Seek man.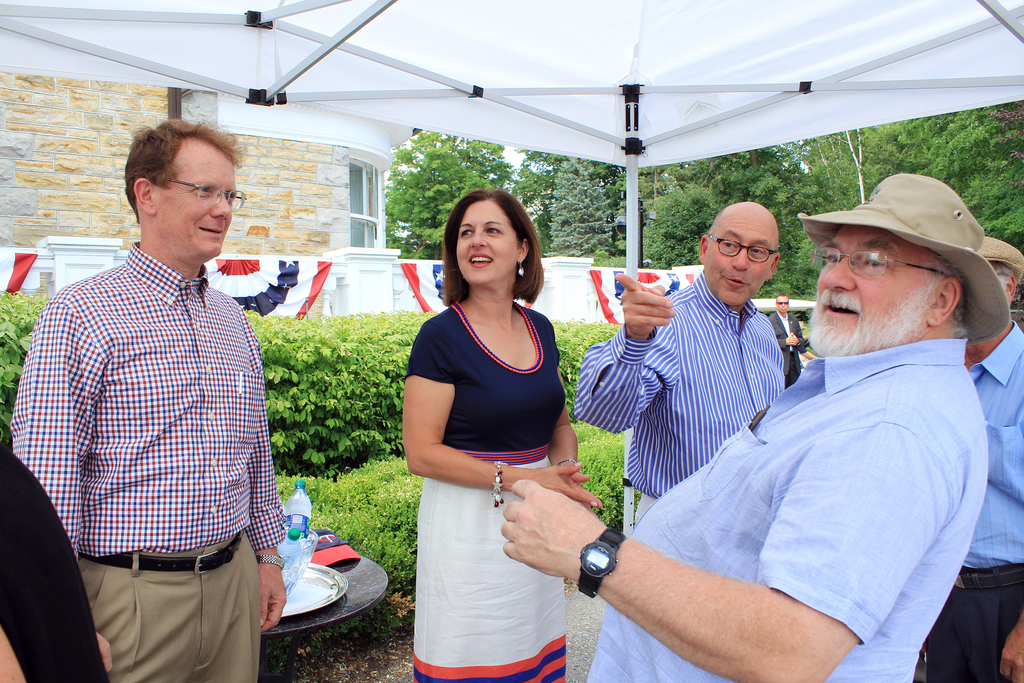
BBox(908, 227, 1023, 682).
